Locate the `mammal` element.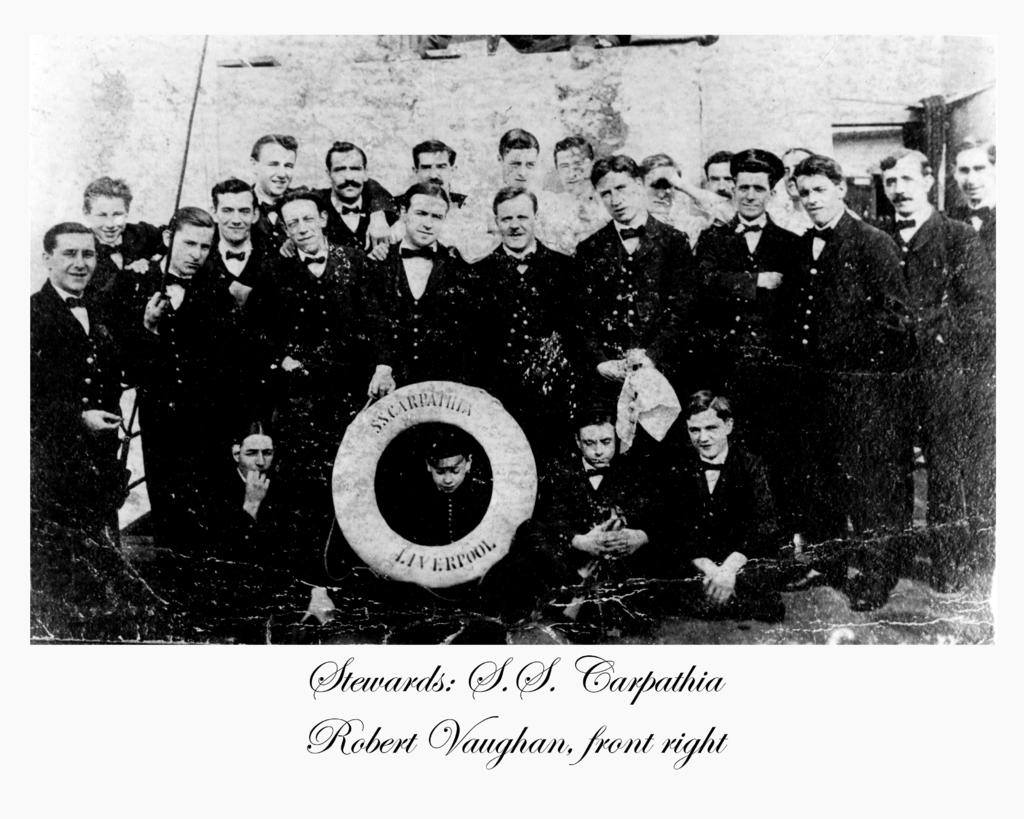
Element bbox: bbox=[23, 214, 147, 594].
